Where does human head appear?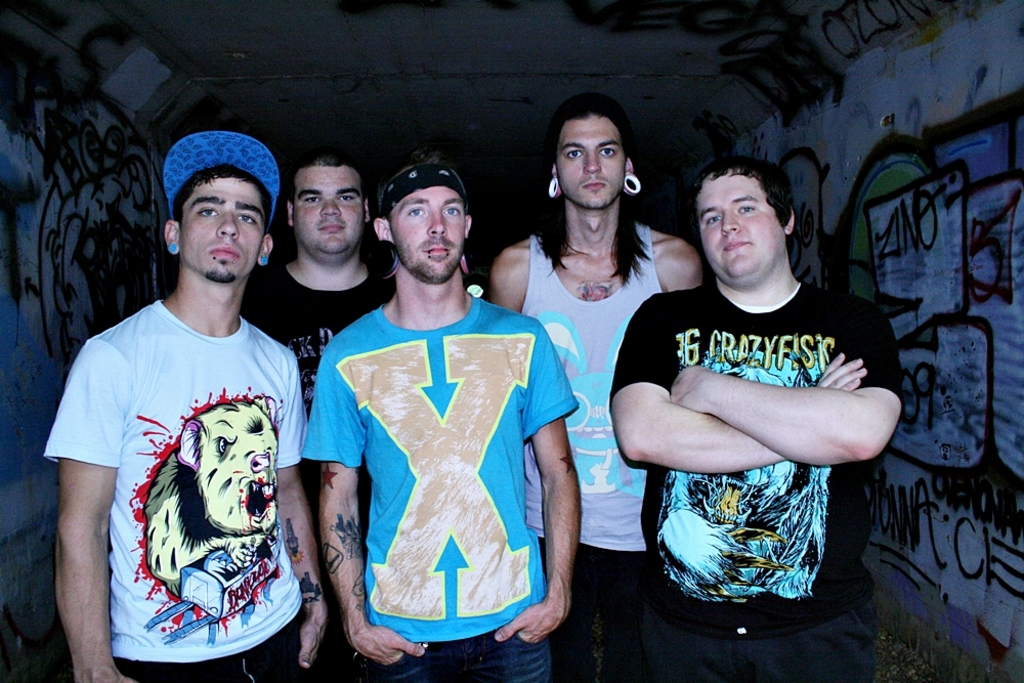
Appears at [691,159,798,287].
